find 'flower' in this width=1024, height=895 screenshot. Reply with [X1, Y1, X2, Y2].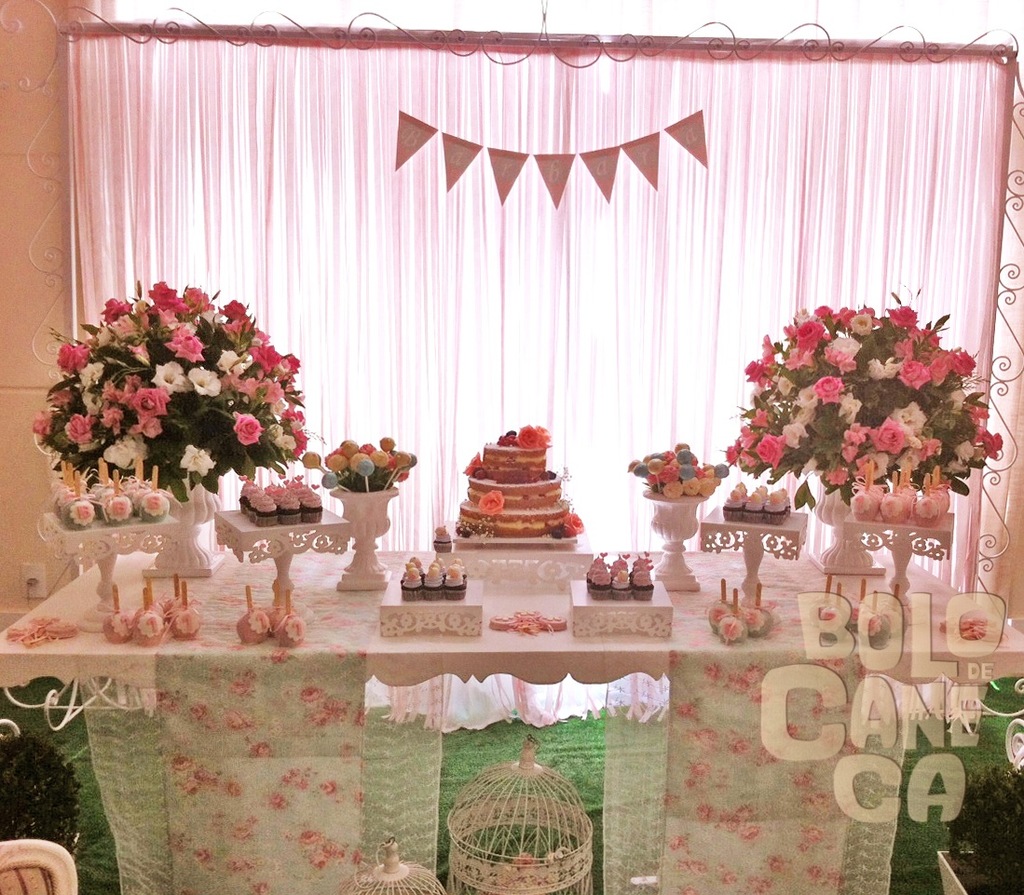
[247, 611, 267, 639].
